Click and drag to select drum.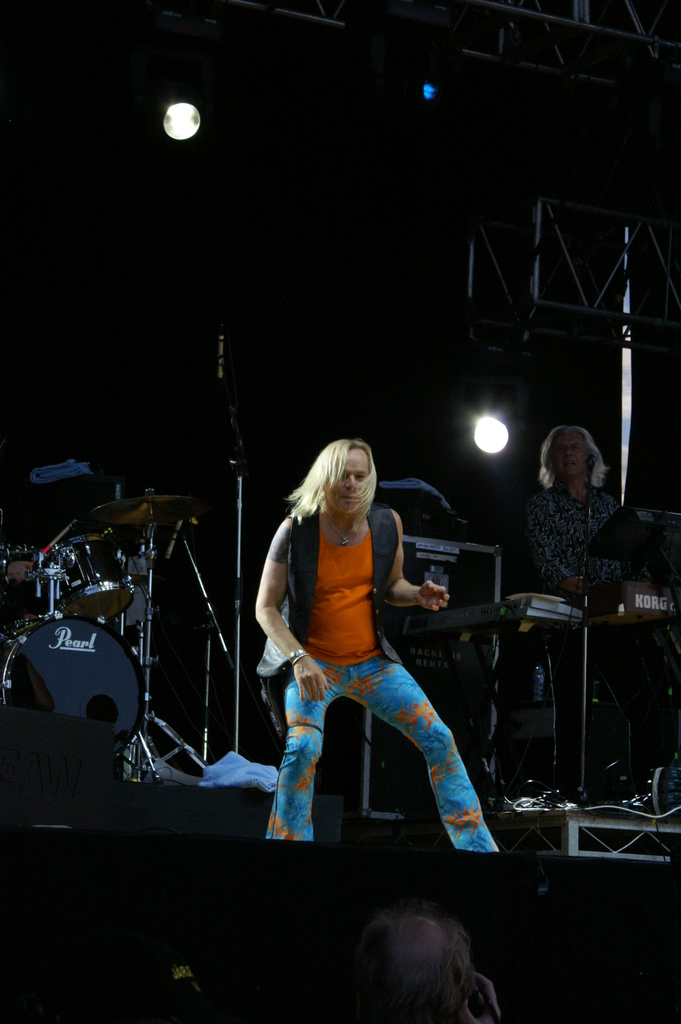
Selection: (48,532,136,628).
